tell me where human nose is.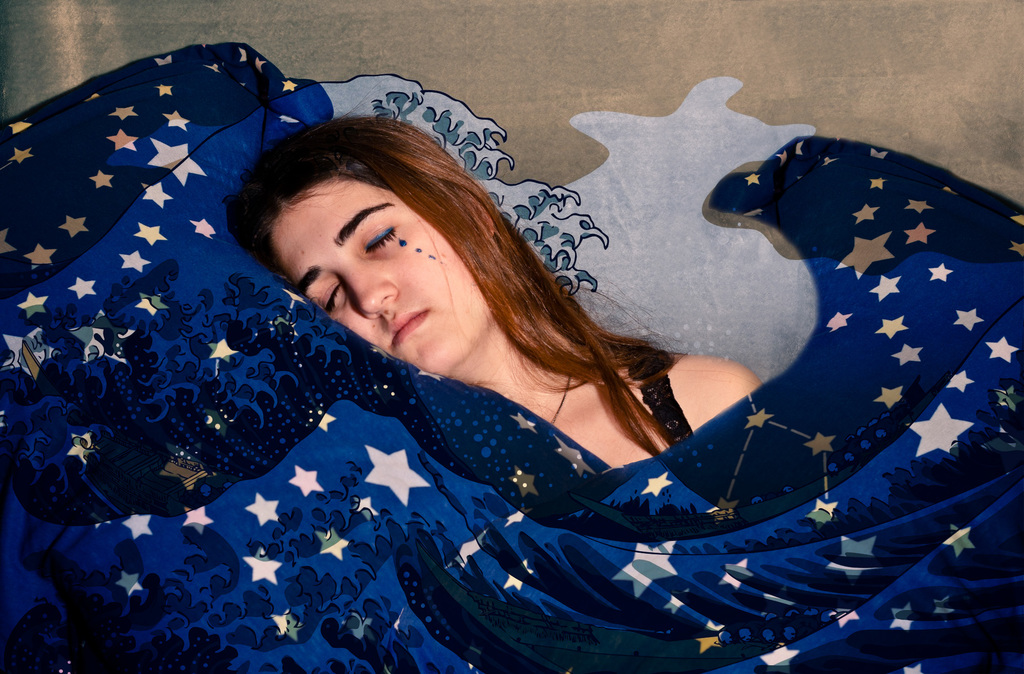
human nose is at box=[344, 263, 400, 316].
